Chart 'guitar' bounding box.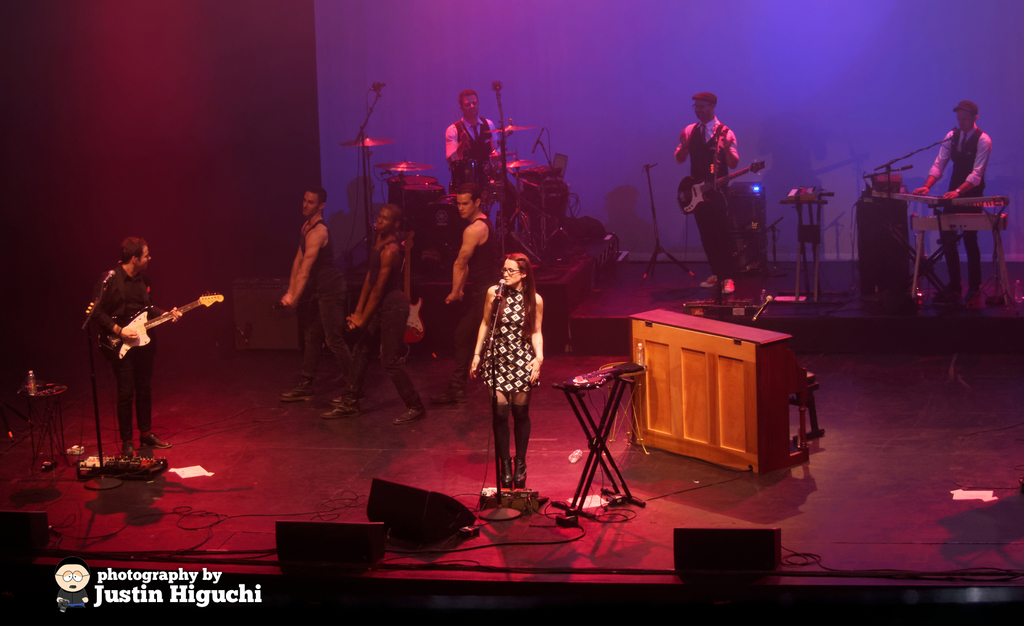
Charted: select_region(670, 158, 775, 220).
